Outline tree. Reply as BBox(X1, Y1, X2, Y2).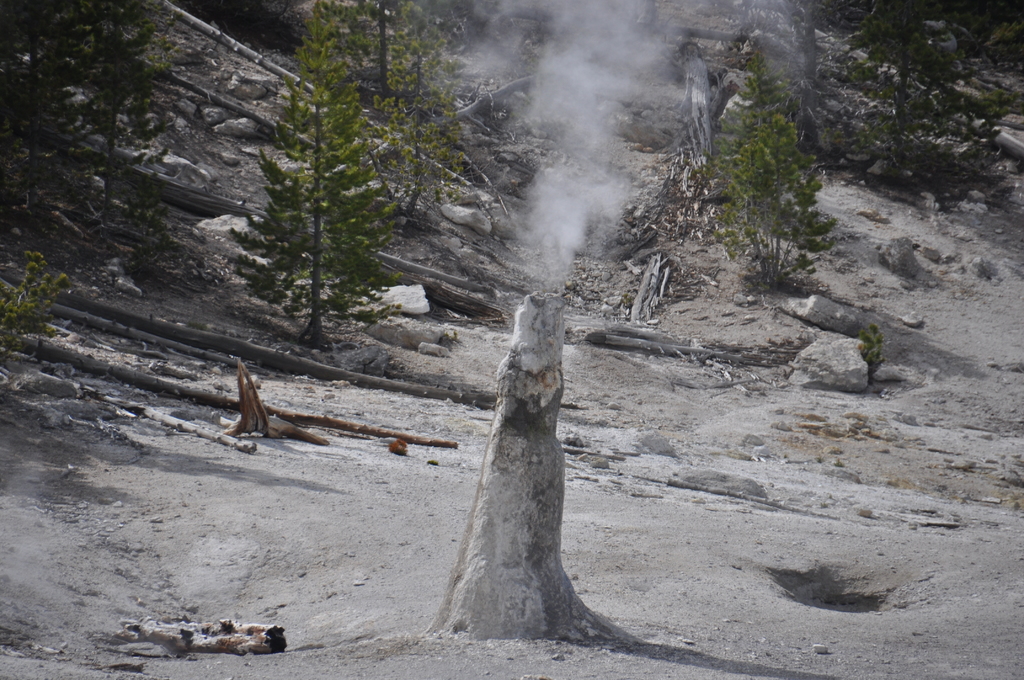
BBox(224, 0, 403, 355).
